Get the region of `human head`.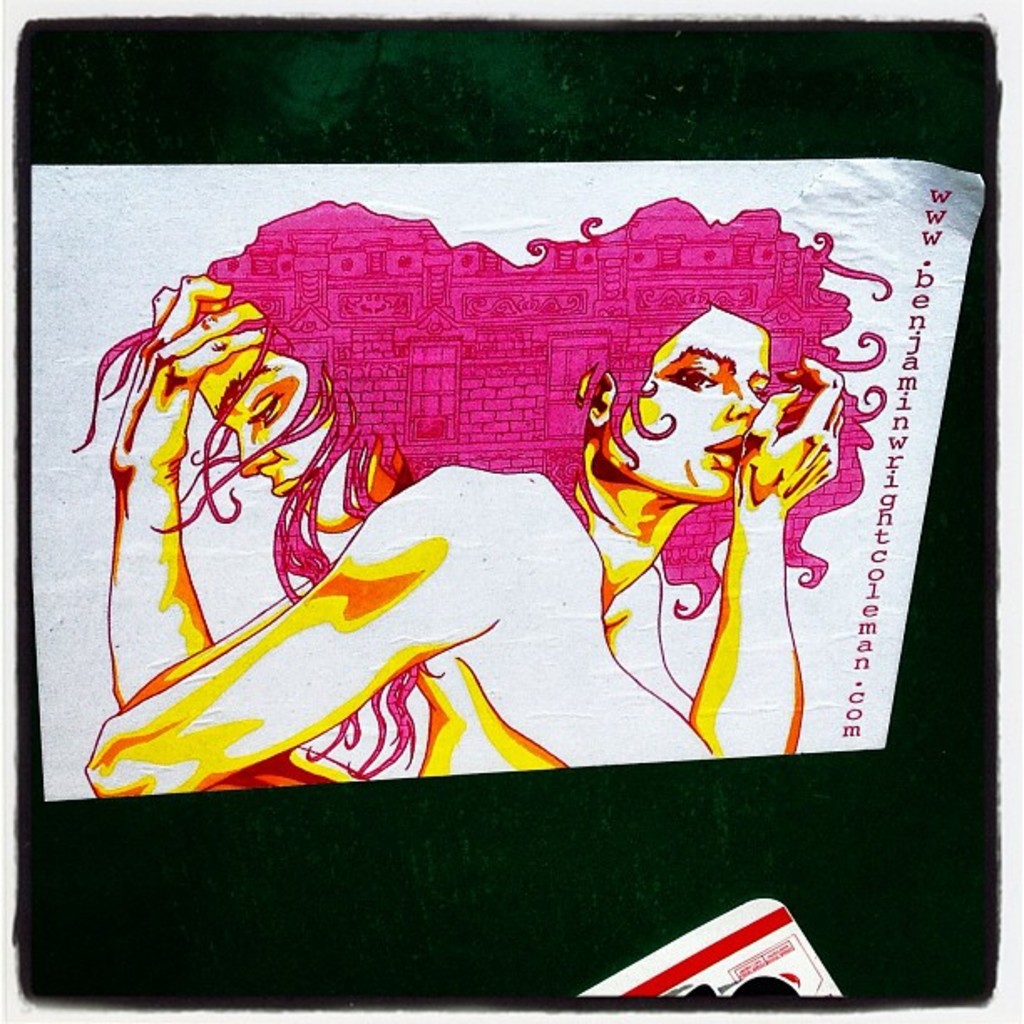
<region>532, 192, 890, 504</region>.
